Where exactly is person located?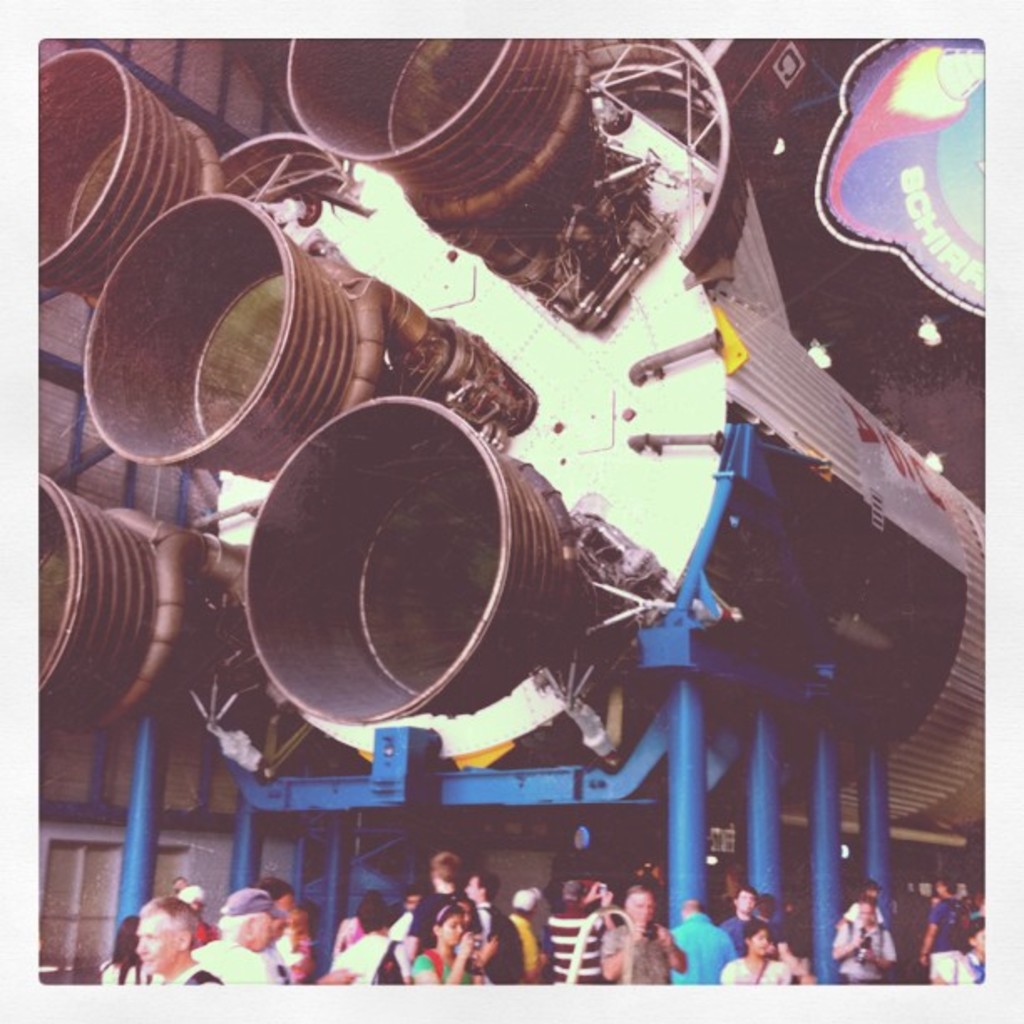
Its bounding box is crop(858, 885, 945, 999).
